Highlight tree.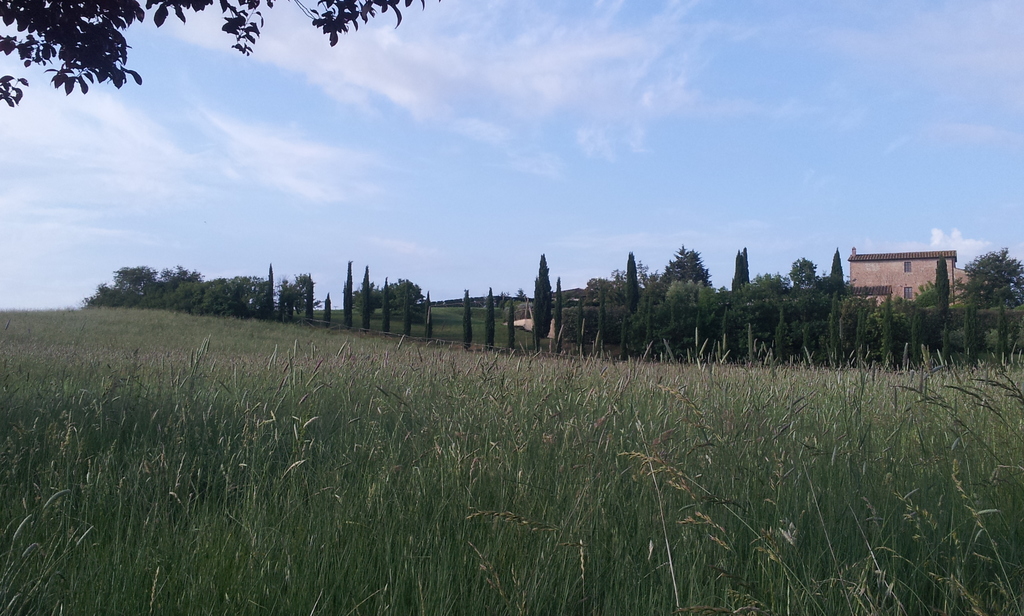
Highlighted region: region(660, 240, 719, 293).
